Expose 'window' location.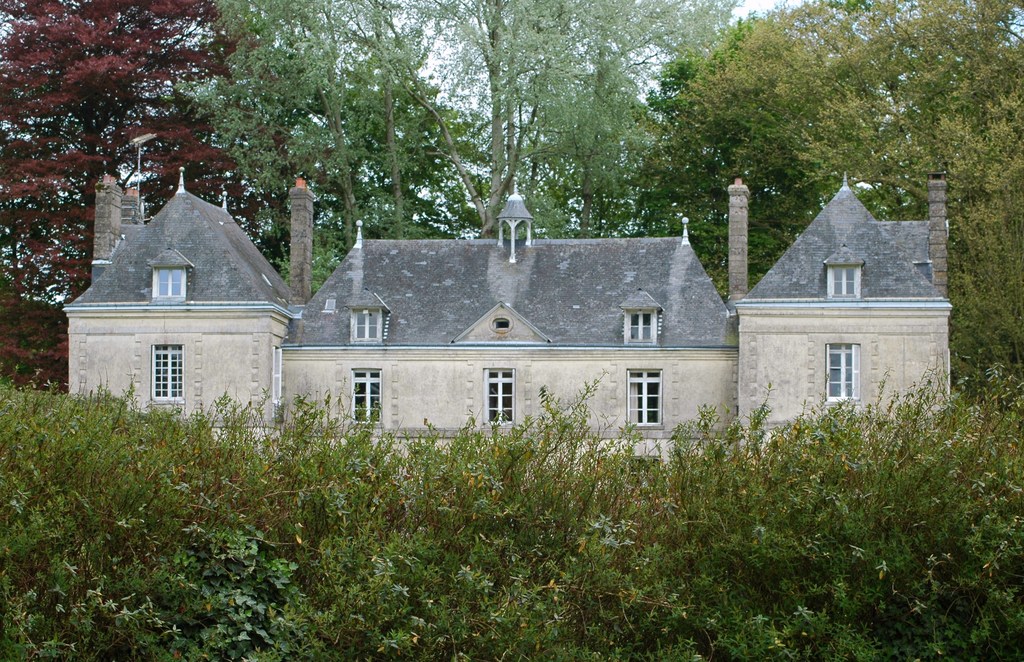
Exposed at region(152, 344, 181, 400).
